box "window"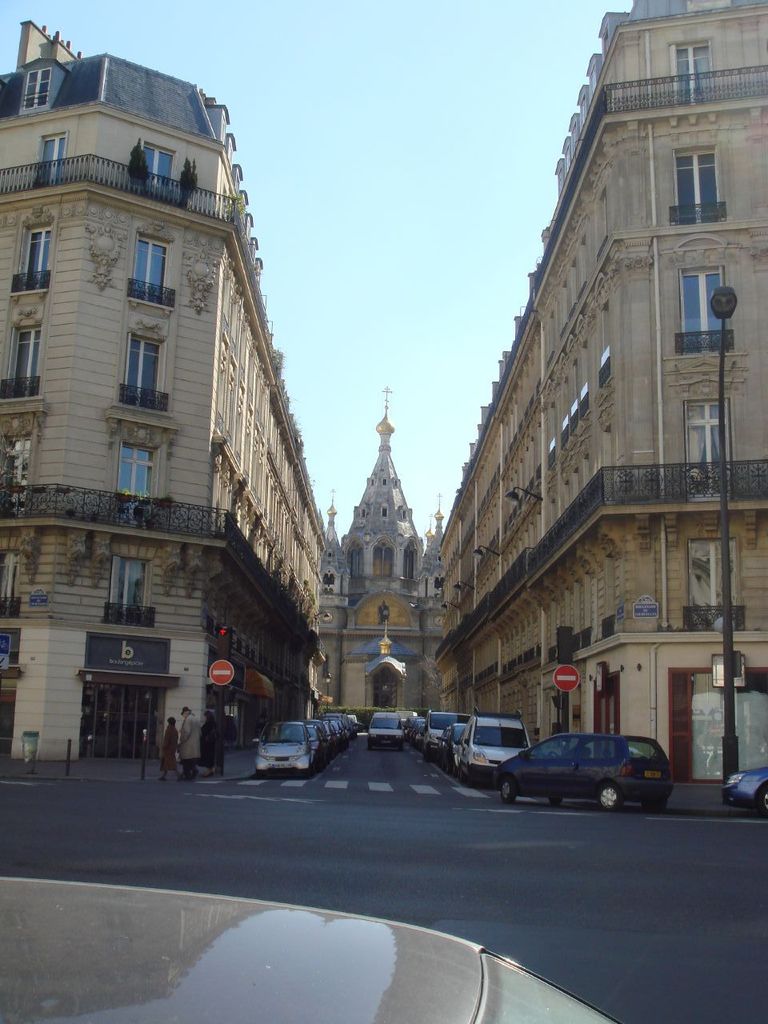
left=0, top=435, right=30, bottom=514
